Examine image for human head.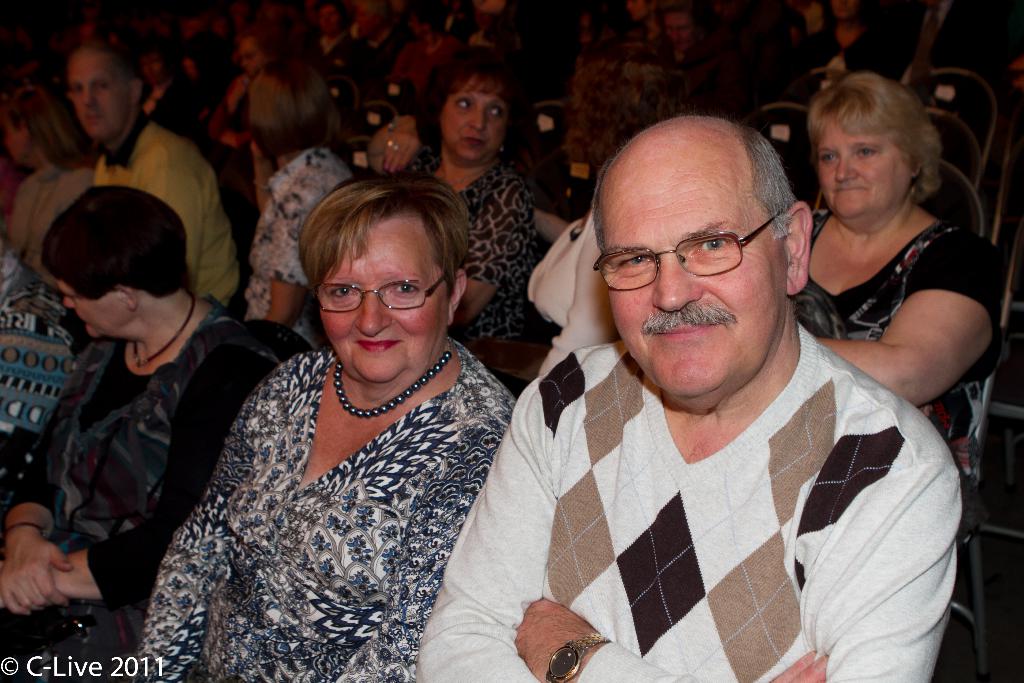
Examination result: x1=624 y1=0 x2=652 y2=26.
